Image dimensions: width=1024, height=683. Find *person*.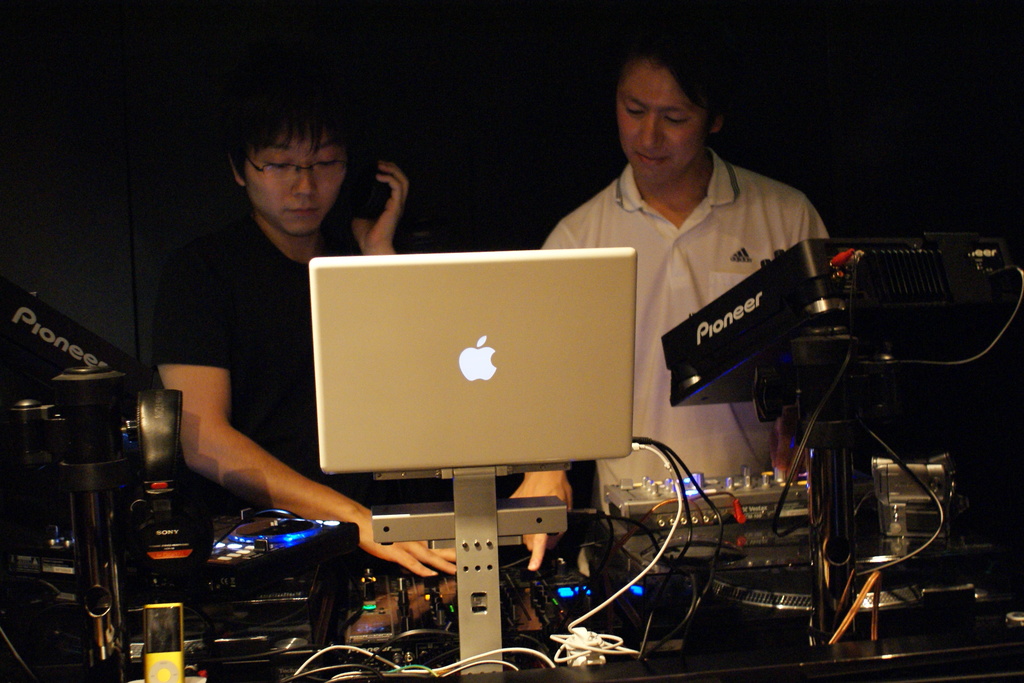
155/114/457/582.
